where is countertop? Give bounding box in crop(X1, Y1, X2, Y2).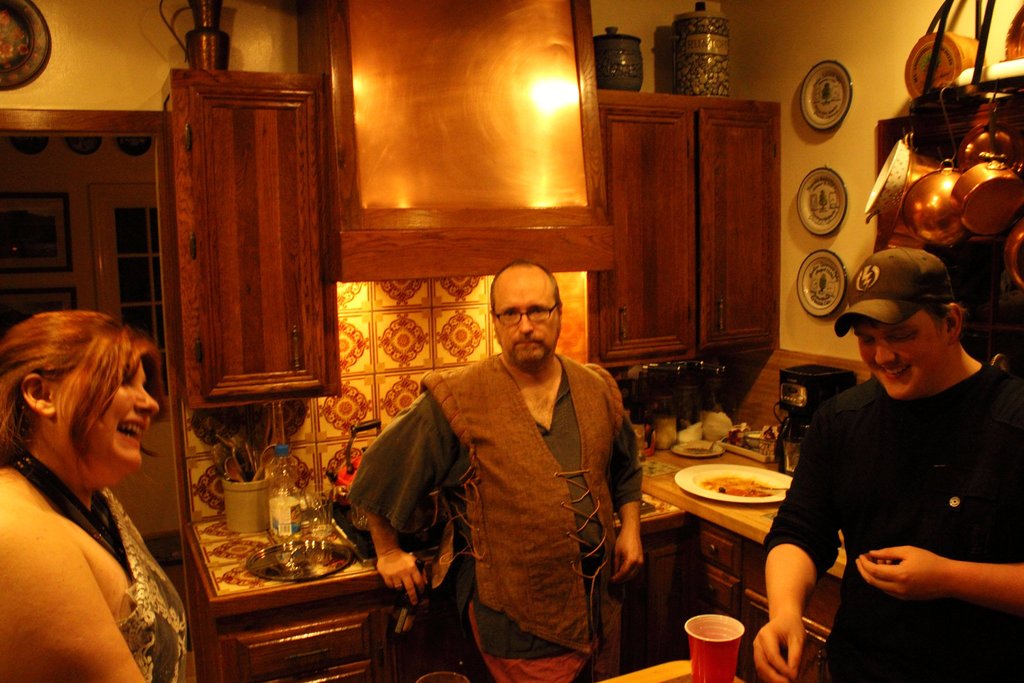
crop(176, 406, 852, 682).
